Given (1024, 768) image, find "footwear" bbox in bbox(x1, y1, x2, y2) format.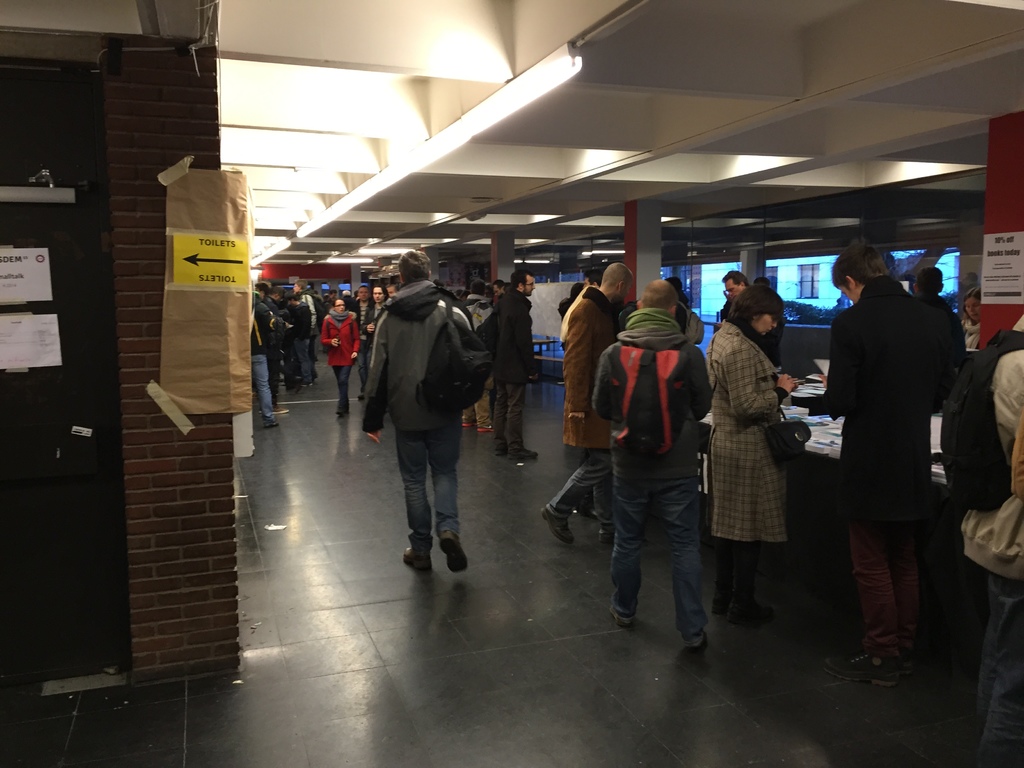
bbox(439, 529, 467, 577).
